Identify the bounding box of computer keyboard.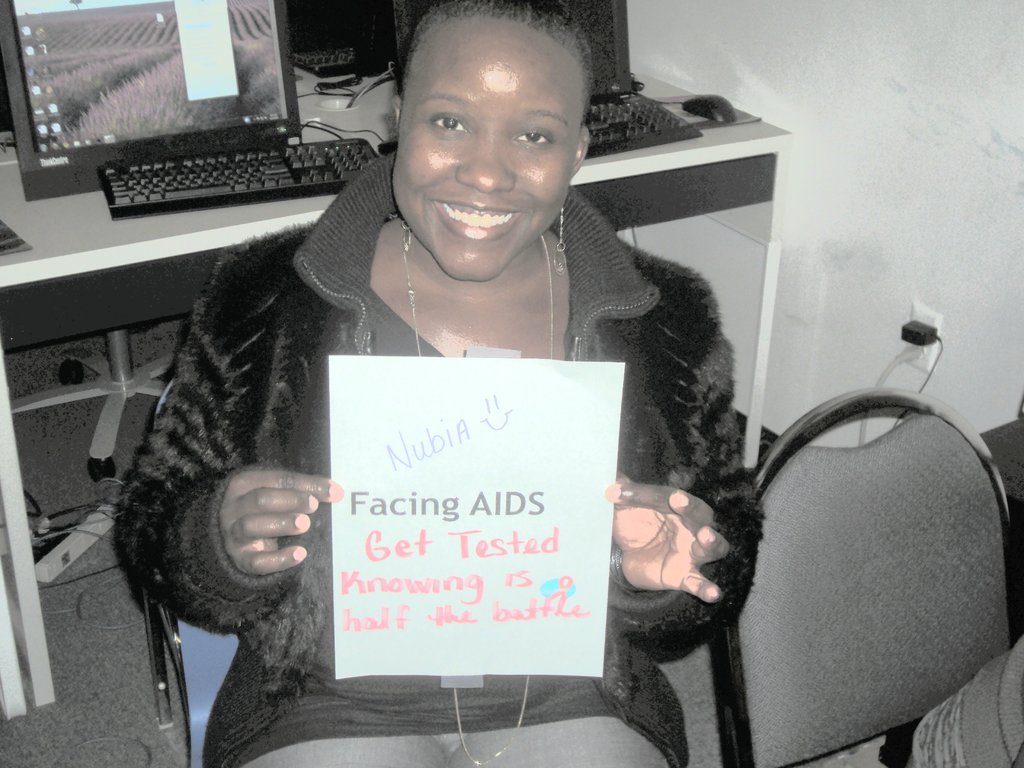
rect(96, 124, 382, 220).
